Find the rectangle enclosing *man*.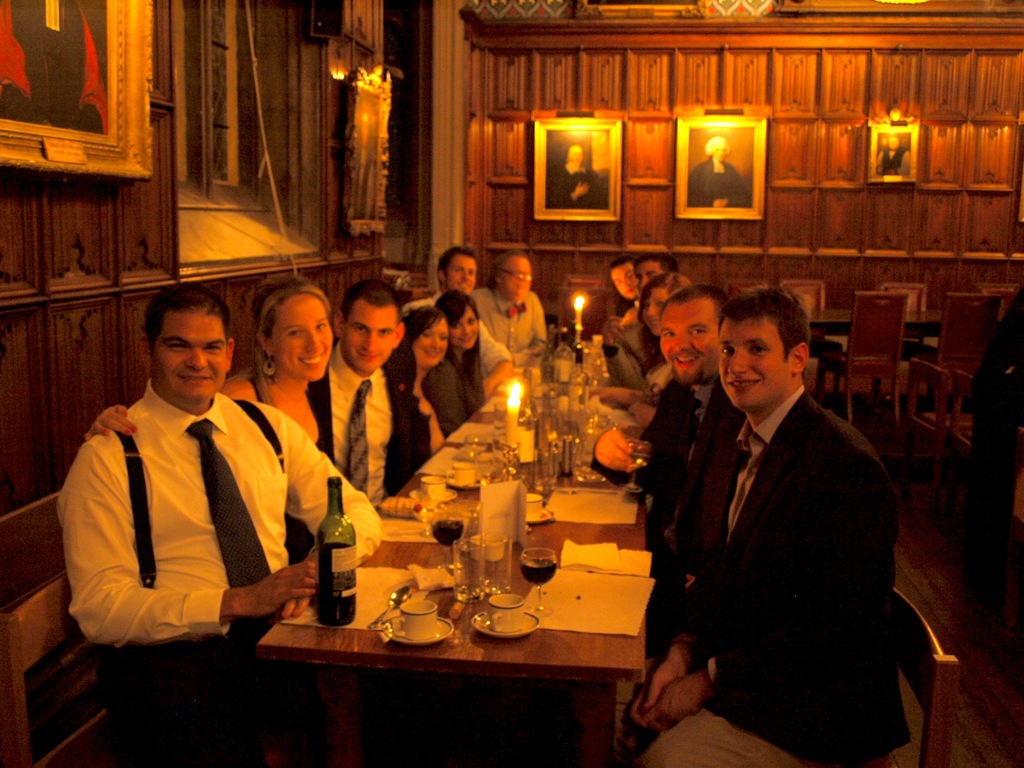
{"x1": 476, "y1": 263, "x2": 547, "y2": 403}.
